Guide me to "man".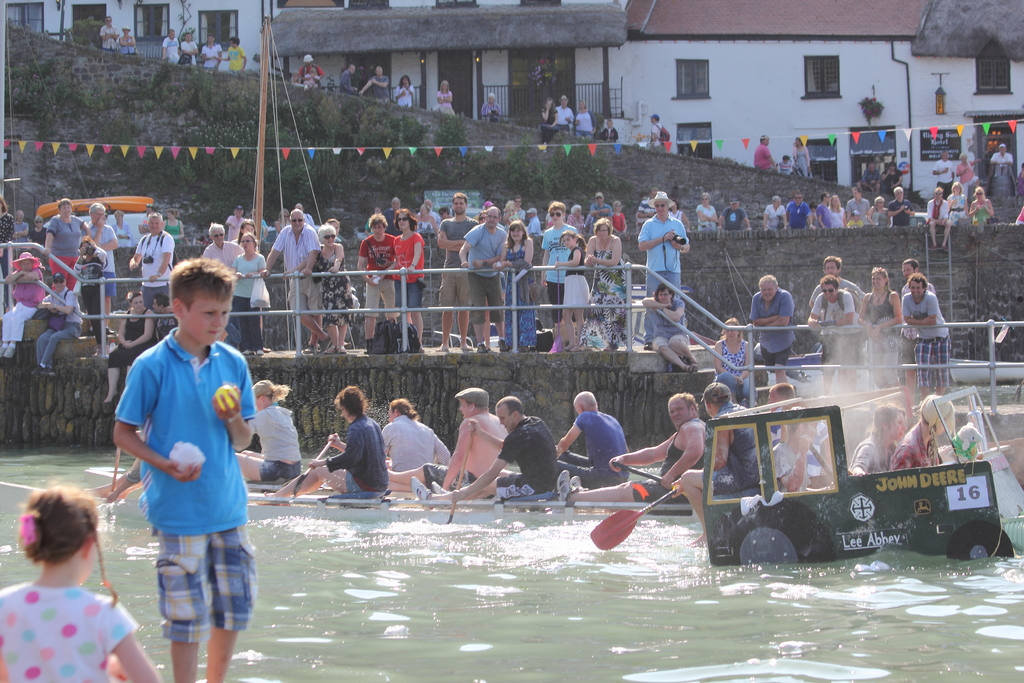
Guidance: 762:197:787:230.
